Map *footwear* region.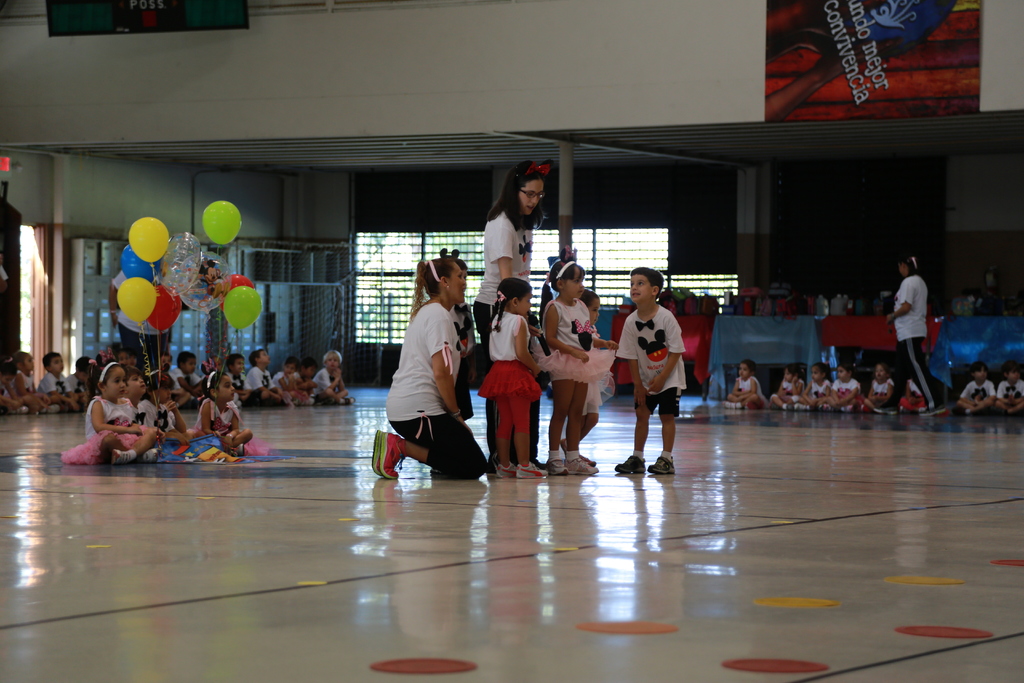
Mapped to [left=378, top=432, right=399, bottom=481].
